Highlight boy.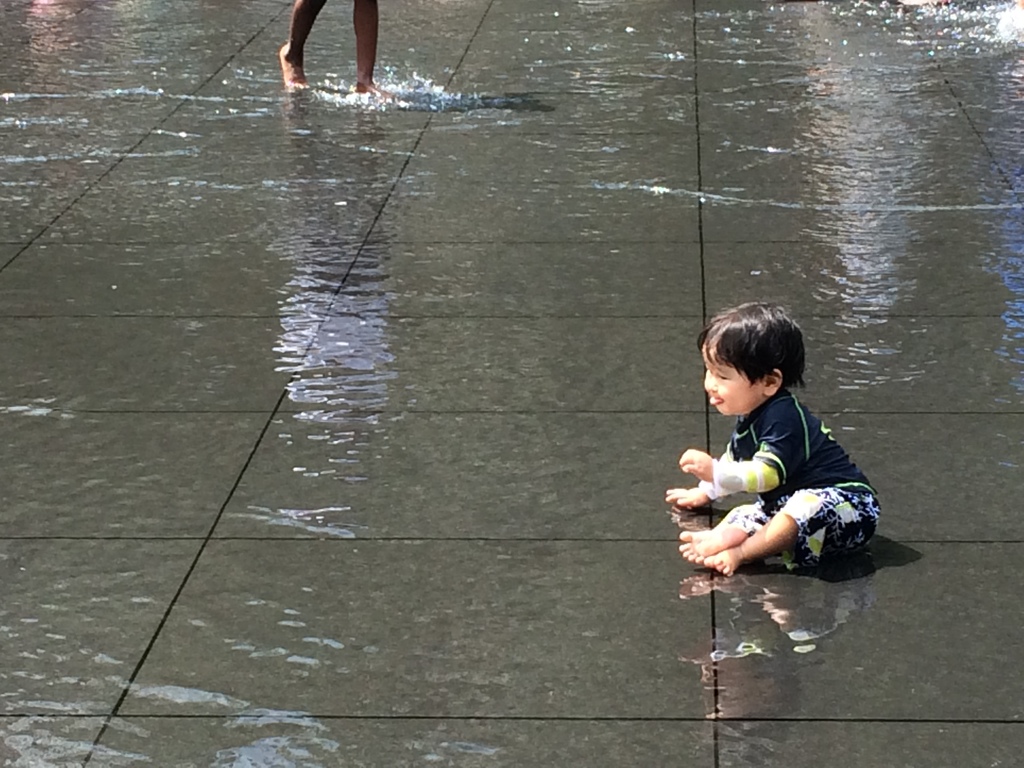
Highlighted region: (656,292,900,573).
